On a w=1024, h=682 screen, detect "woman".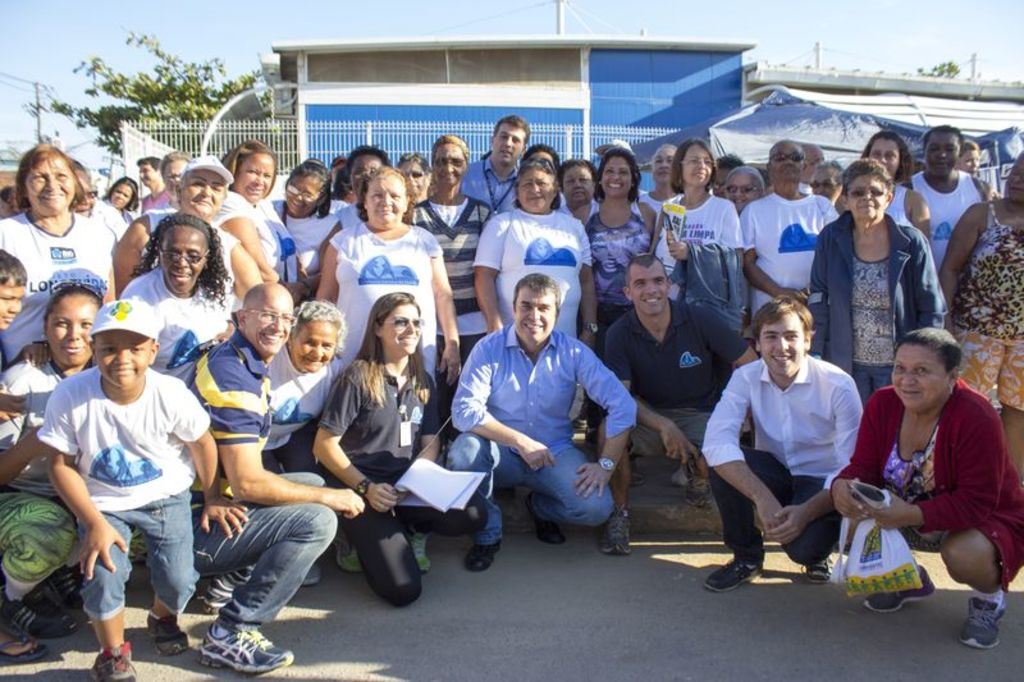
[x1=1, y1=142, x2=119, y2=372].
